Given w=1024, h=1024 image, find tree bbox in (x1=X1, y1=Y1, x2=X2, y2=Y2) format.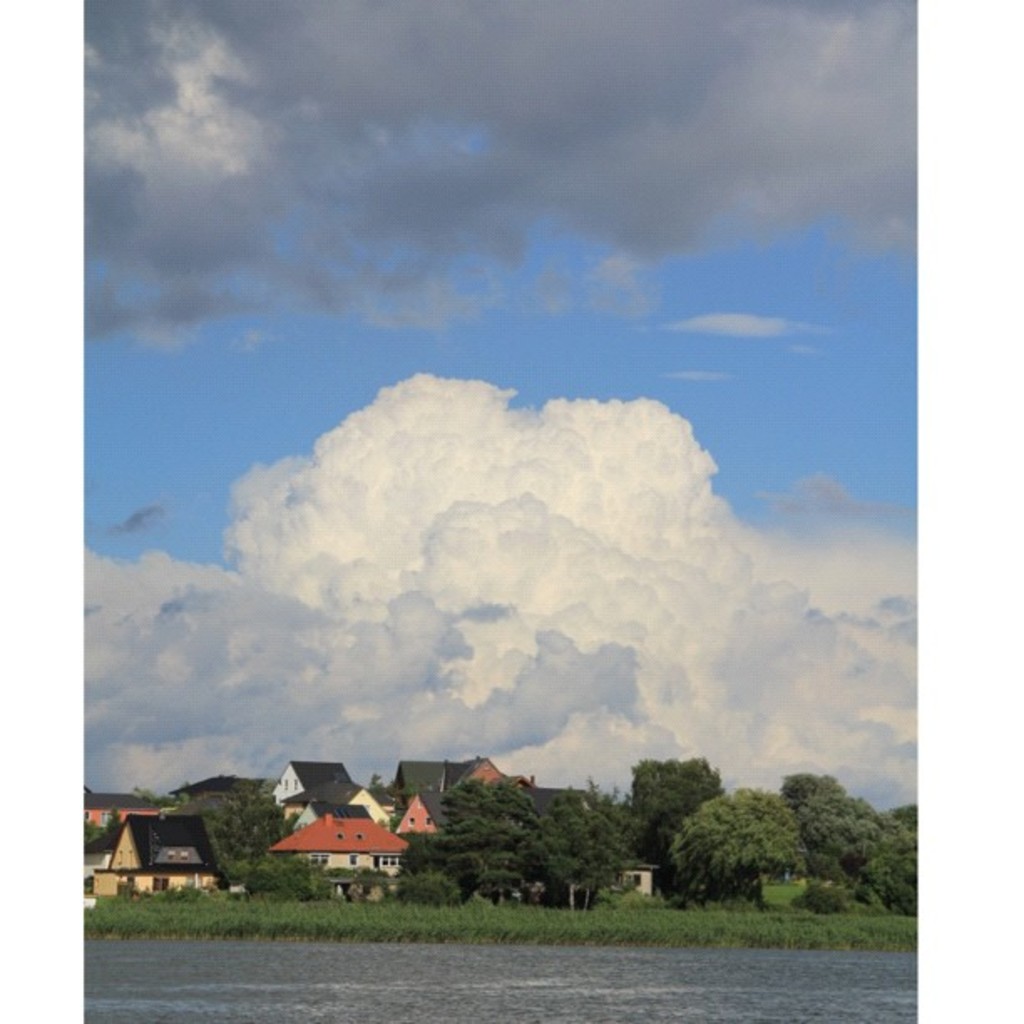
(x1=209, y1=801, x2=311, y2=900).
